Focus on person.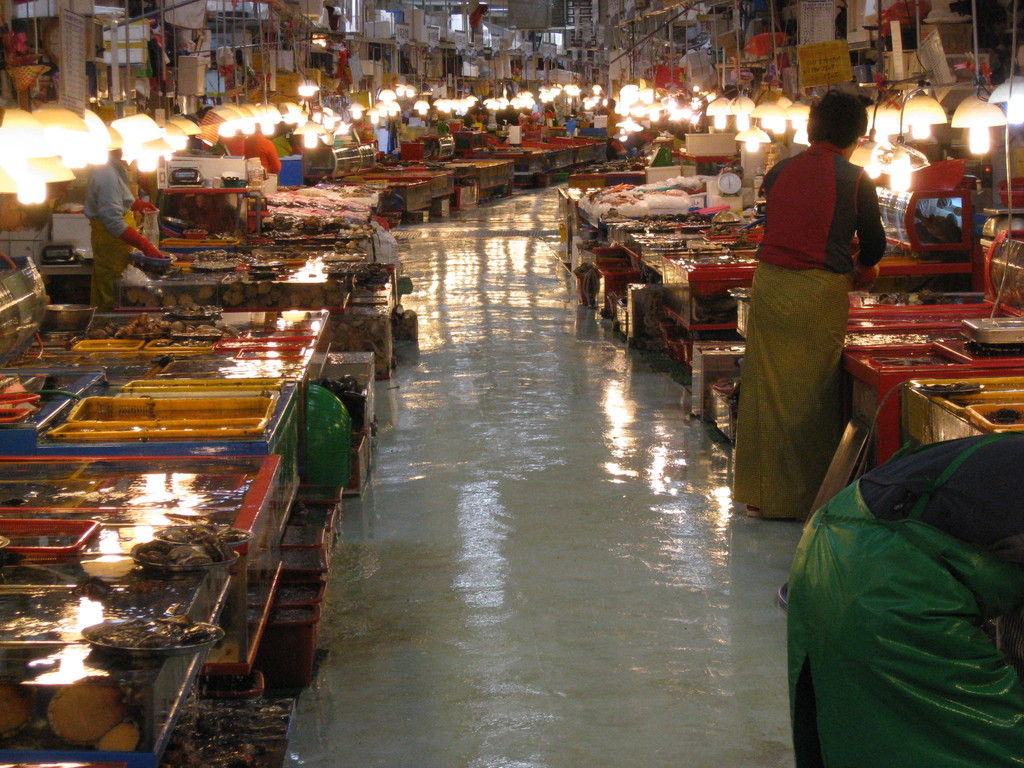
Focused at (x1=730, y1=86, x2=883, y2=520).
